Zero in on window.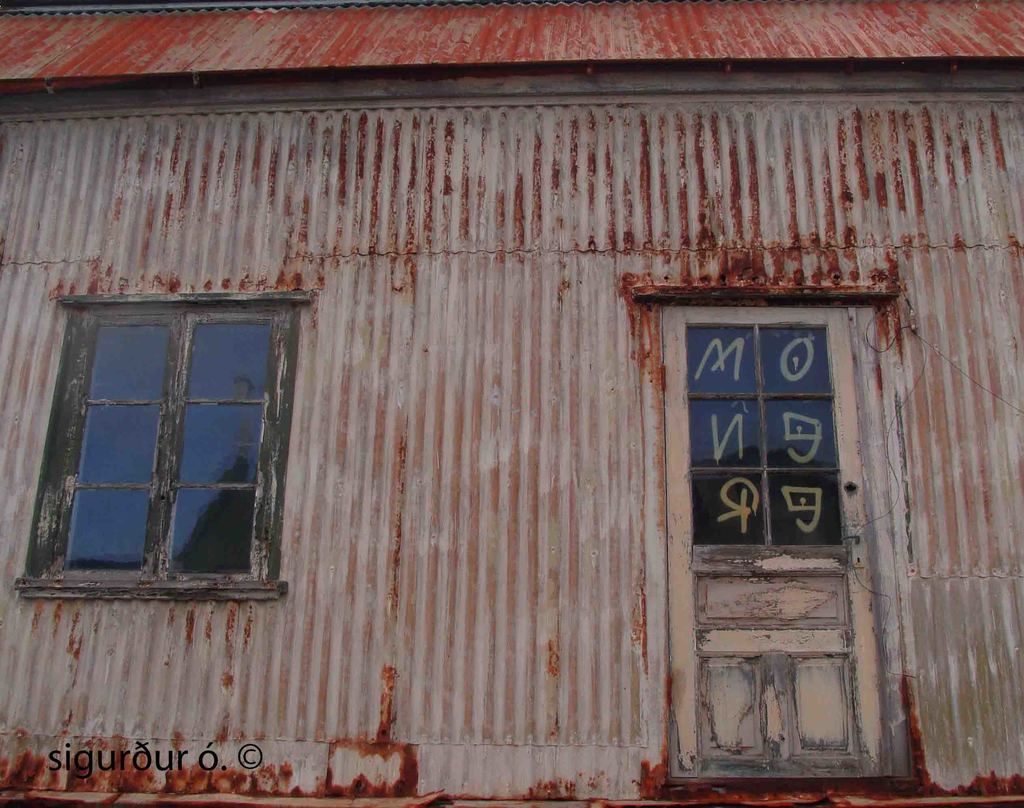
Zeroed in: rect(50, 263, 294, 610).
